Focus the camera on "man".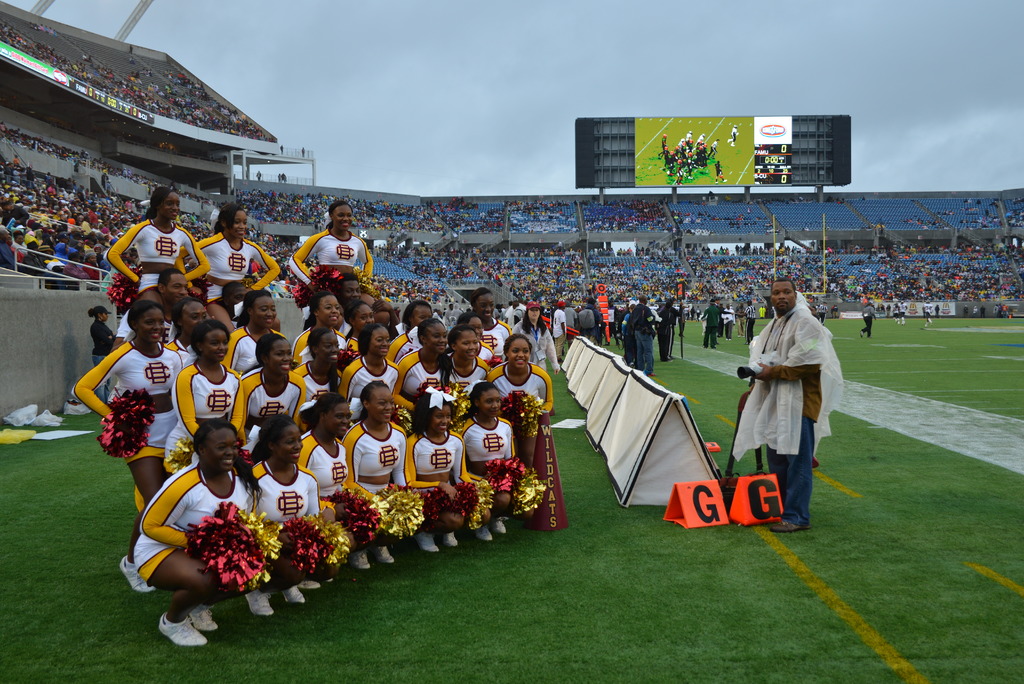
Focus region: [left=742, top=300, right=758, bottom=346].
